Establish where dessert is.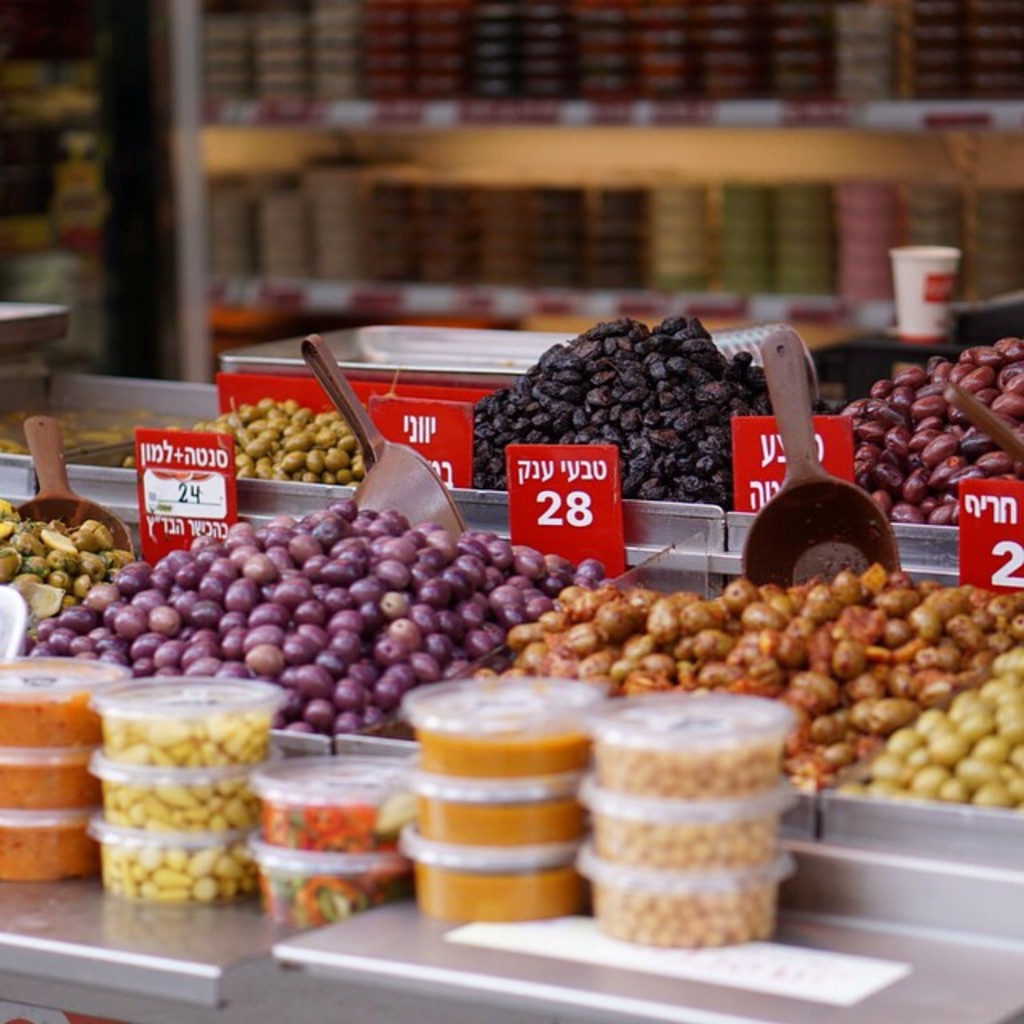
Established at BBox(0, 755, 78, 808).
